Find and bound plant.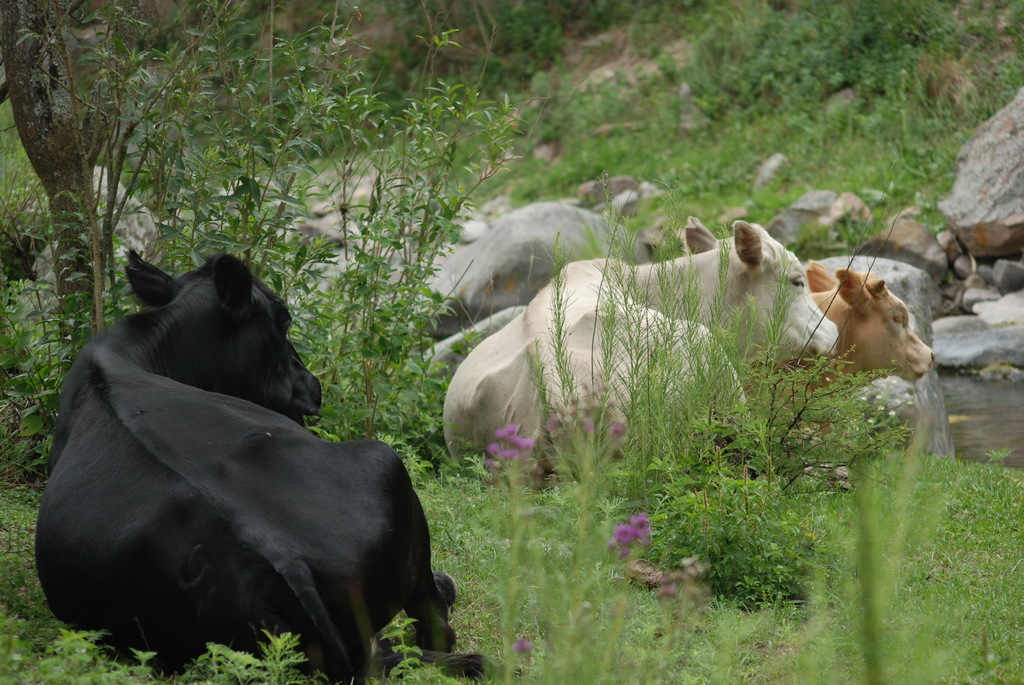
Bound: locate(0, 0, 538, 478).
